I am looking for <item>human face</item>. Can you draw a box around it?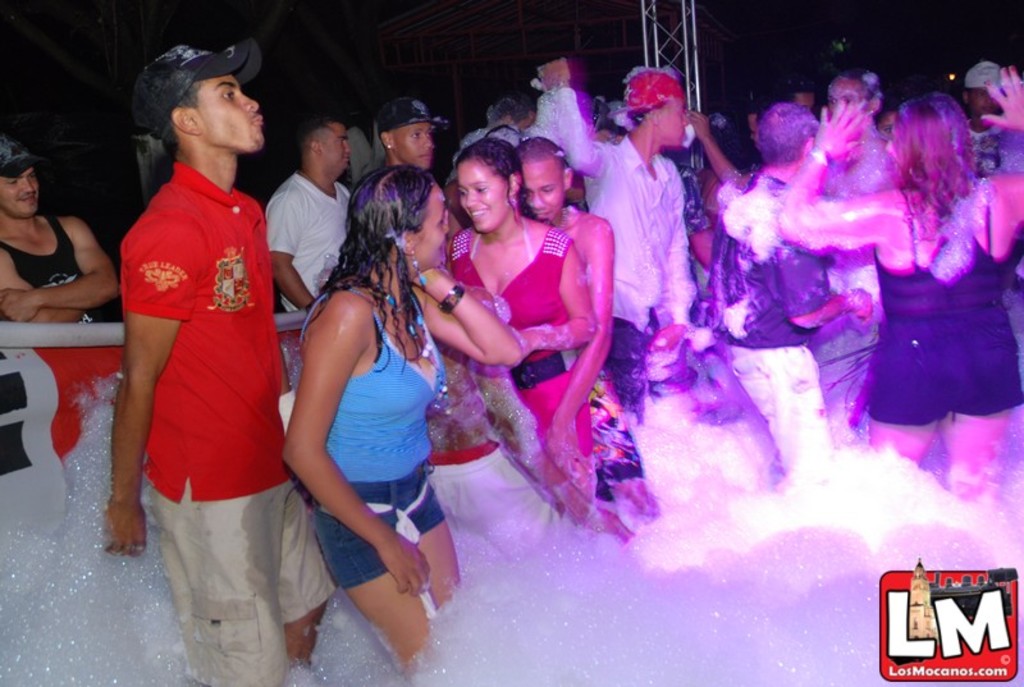
Sure, the bounding box is Rect(389, 114, 433, 169).
